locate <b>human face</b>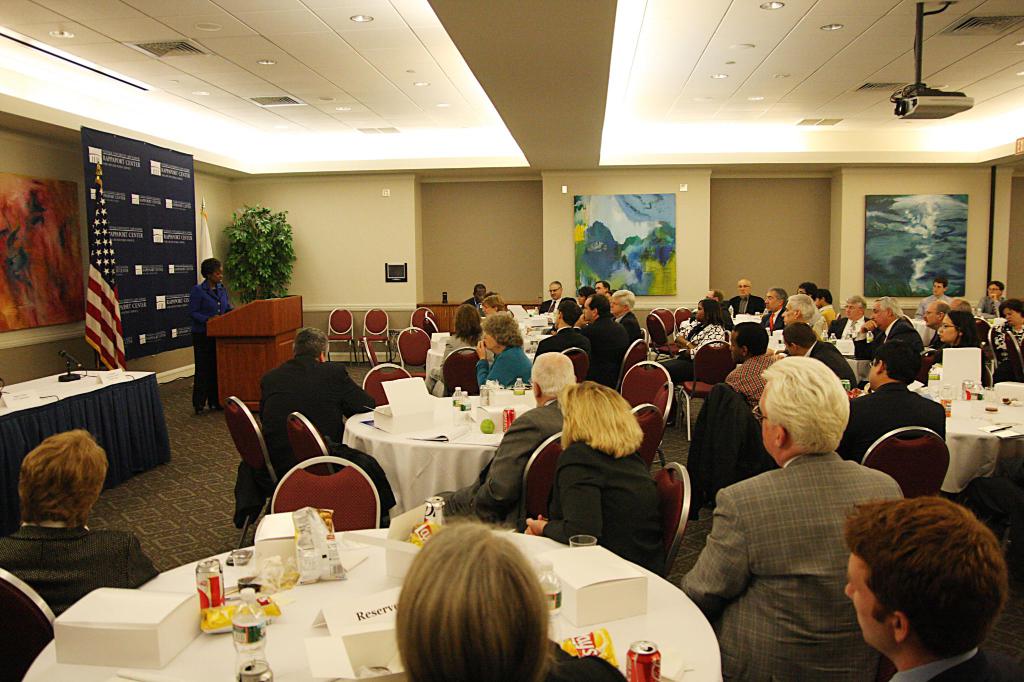
(870, 300, 888, 329)
